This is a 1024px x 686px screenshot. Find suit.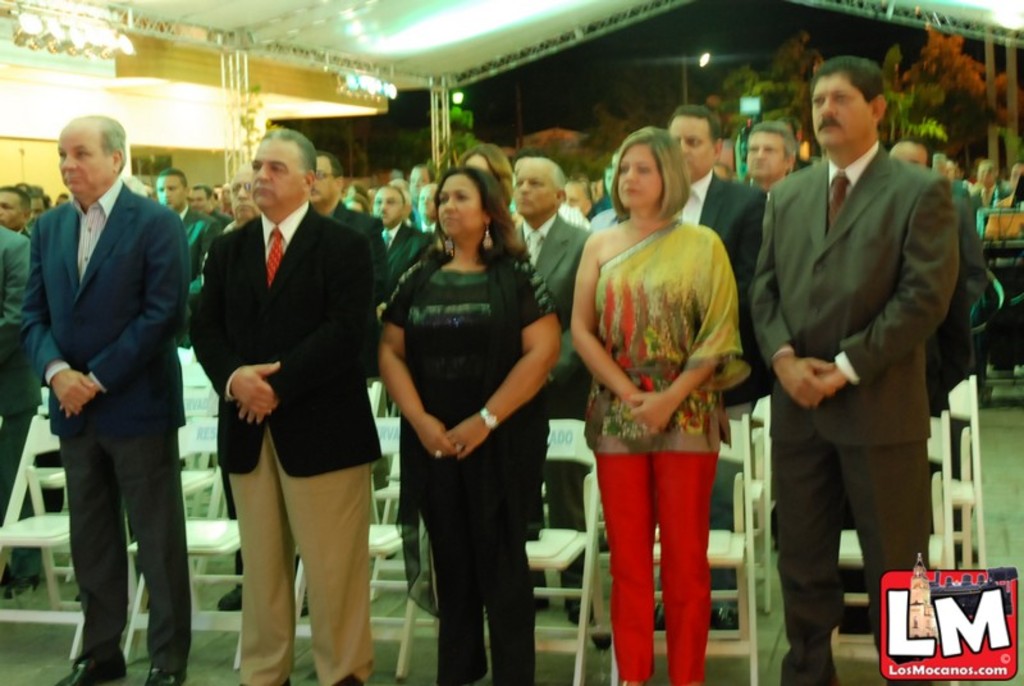
Bounding box: pyautogui.locateOnScreen(189, 202, 374, 476).
